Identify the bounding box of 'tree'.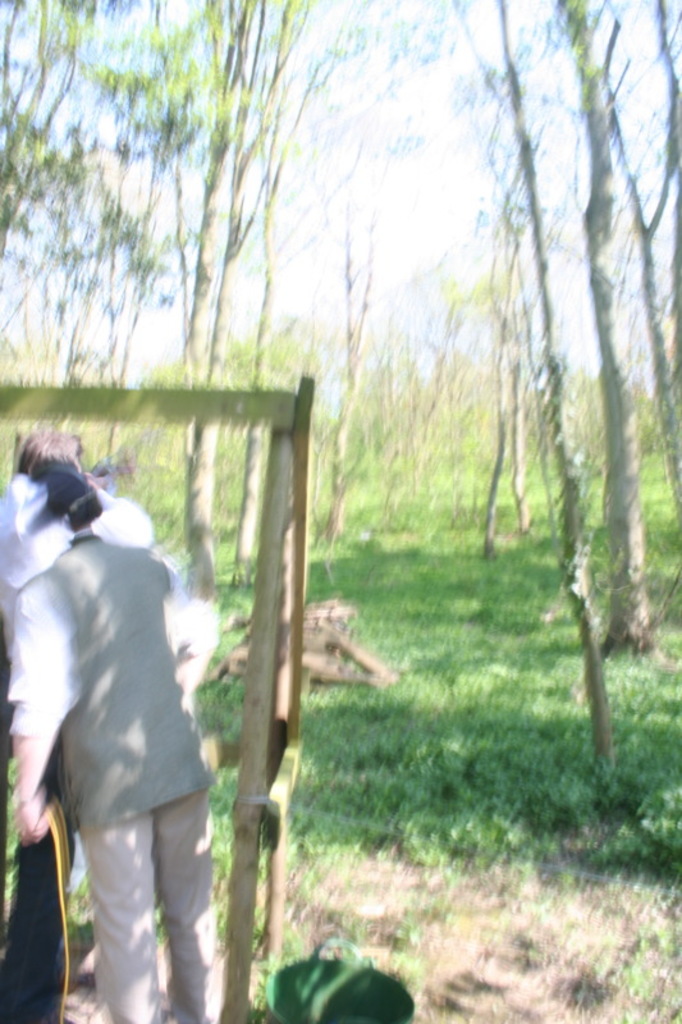
crop(454, 0, 554, 594).
